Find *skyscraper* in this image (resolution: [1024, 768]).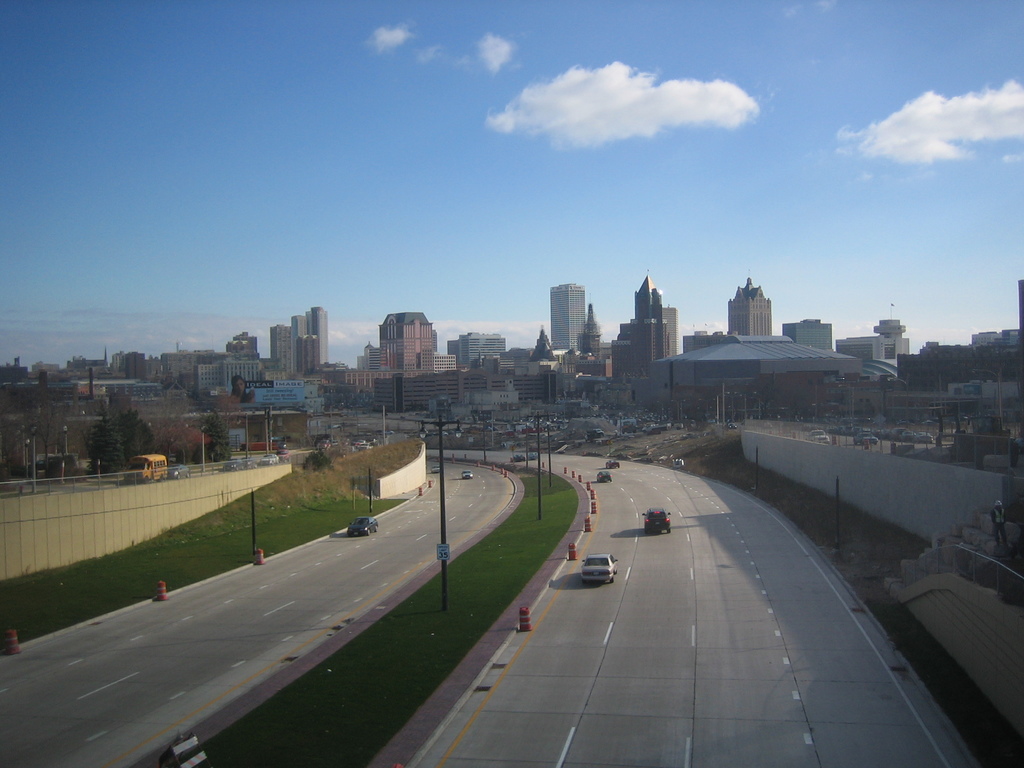
pyautogui.locateOnScreen(782, 319, 832, 349).
